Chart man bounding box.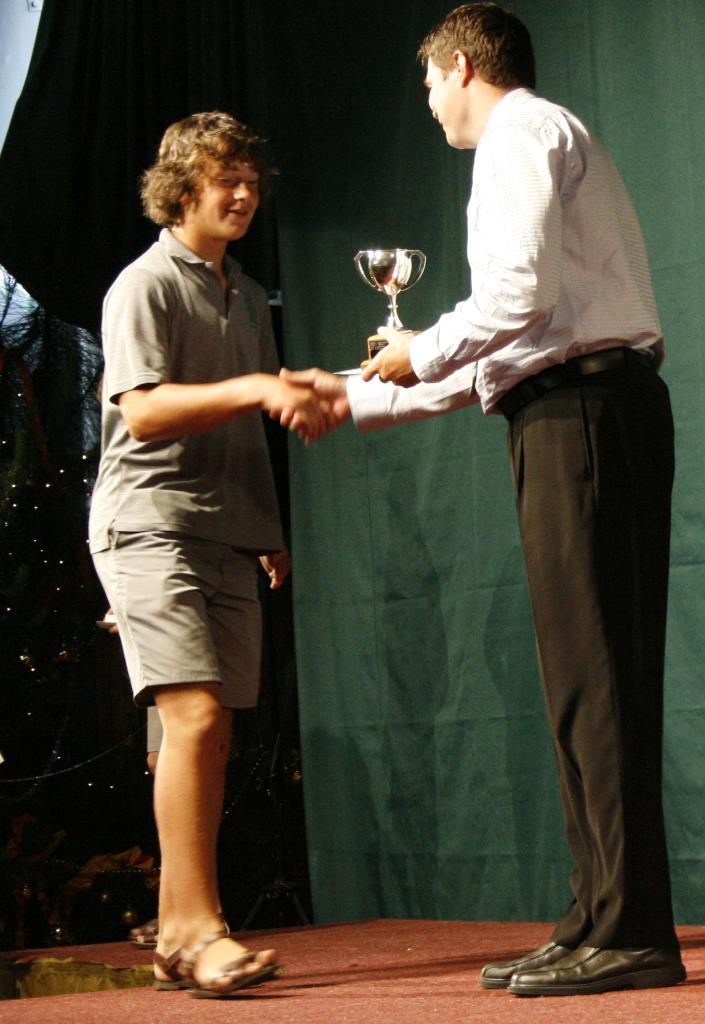
Charted: [77, 111, 339, 995].
